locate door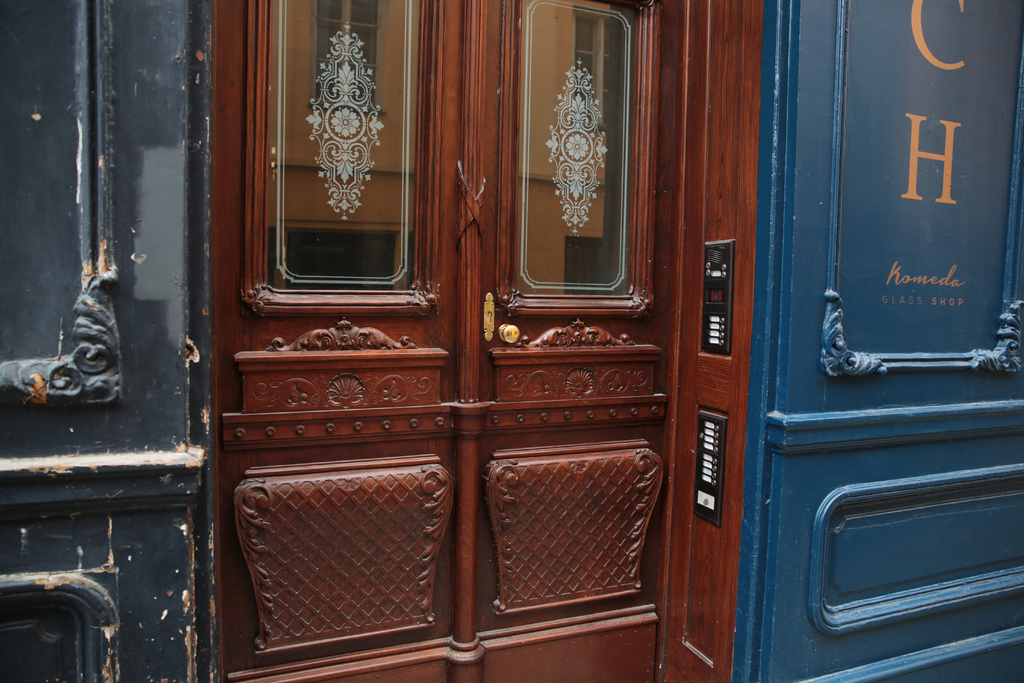
208/3/668/682
